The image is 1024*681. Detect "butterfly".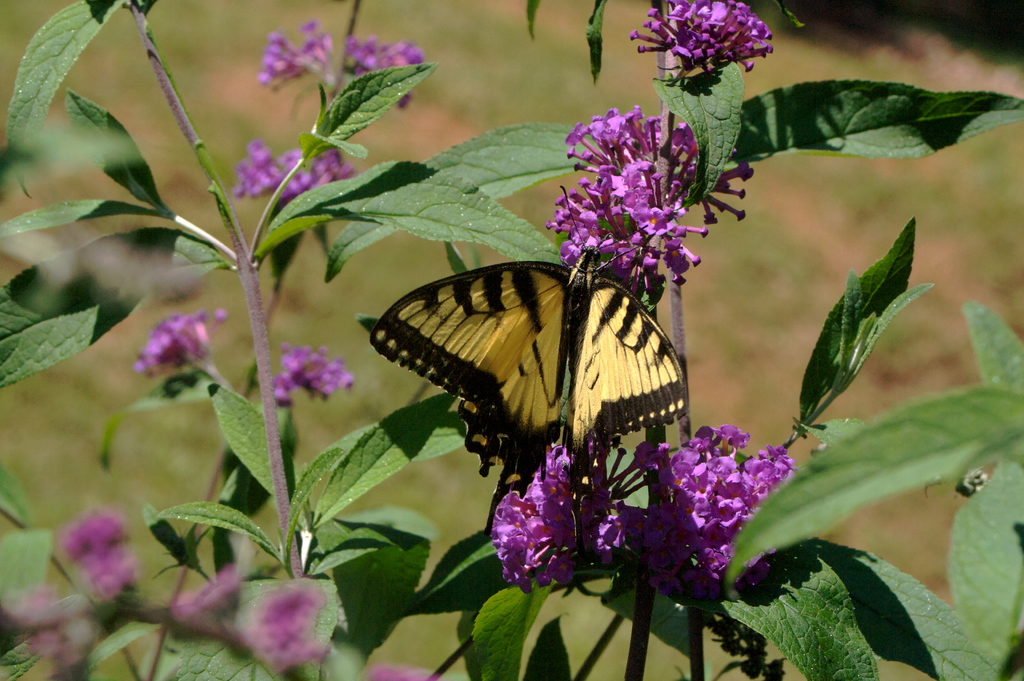
Detection: 371 184 689 514.
